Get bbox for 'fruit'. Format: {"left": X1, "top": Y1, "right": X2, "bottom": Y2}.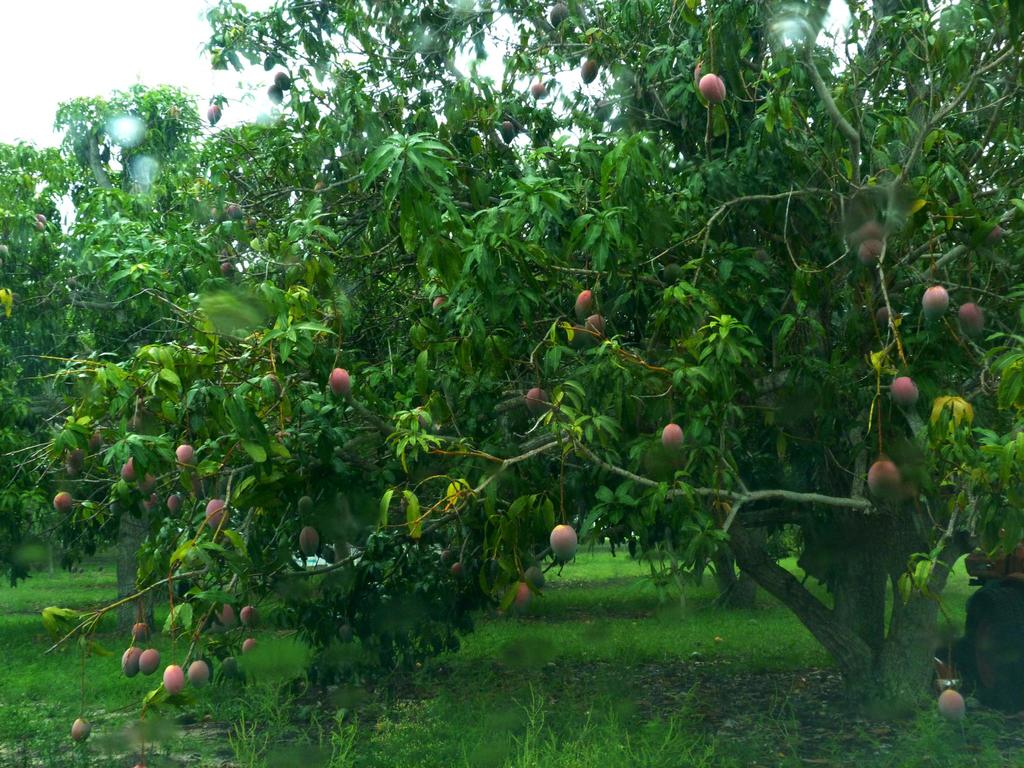
{"left": 272, "top": 69, "right": 291, "bottom": 90}.
